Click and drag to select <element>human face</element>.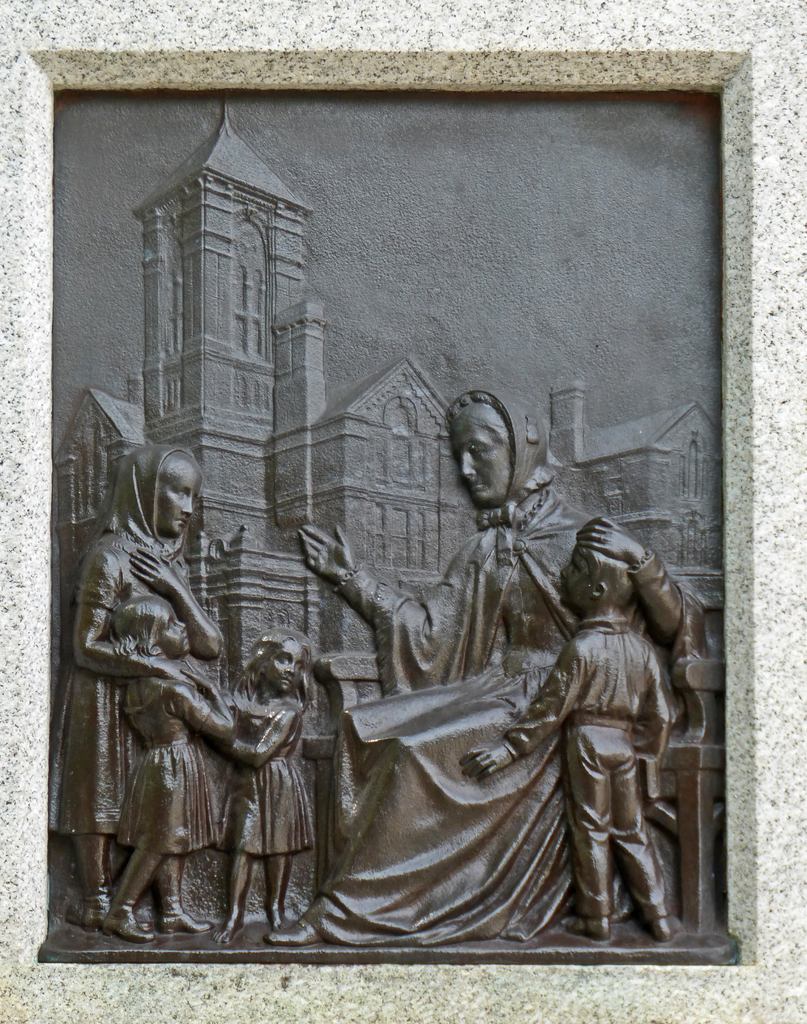
Selection: (x1=159, y1=456, x2=200, y2=533).
